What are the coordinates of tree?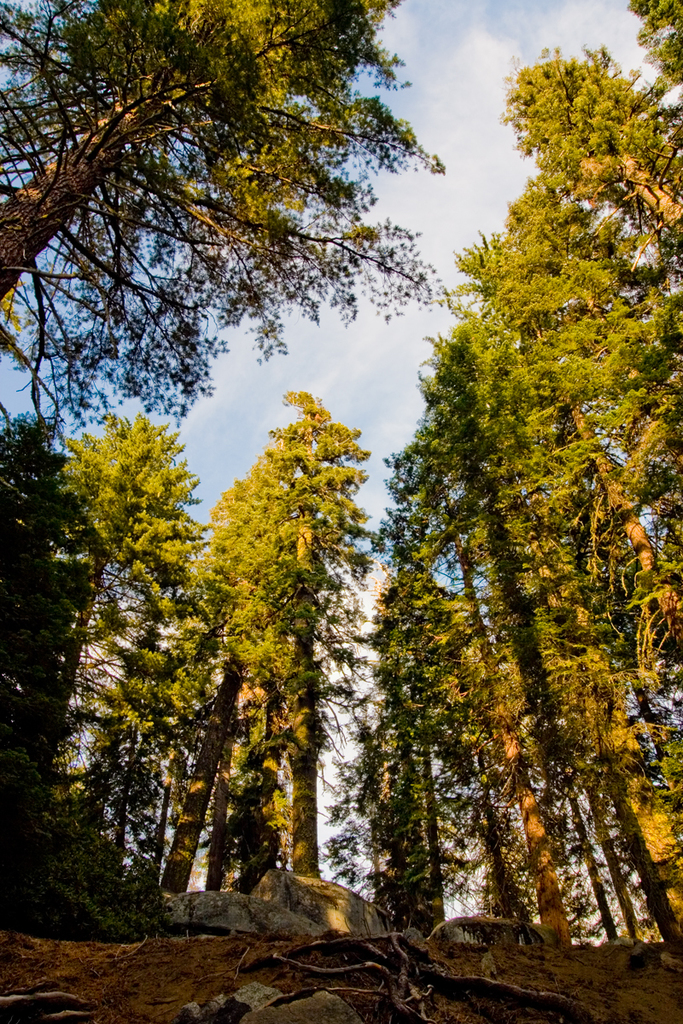
[x1=631, y1=3, x2=682, y2=72].
